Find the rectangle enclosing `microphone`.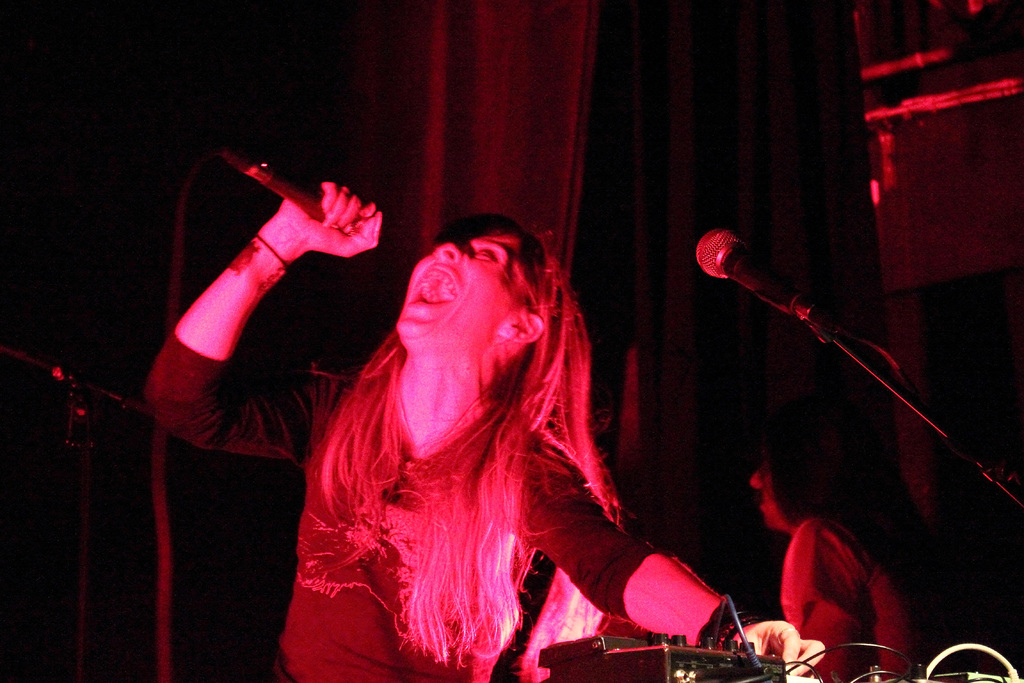
[216,147,369,235].
